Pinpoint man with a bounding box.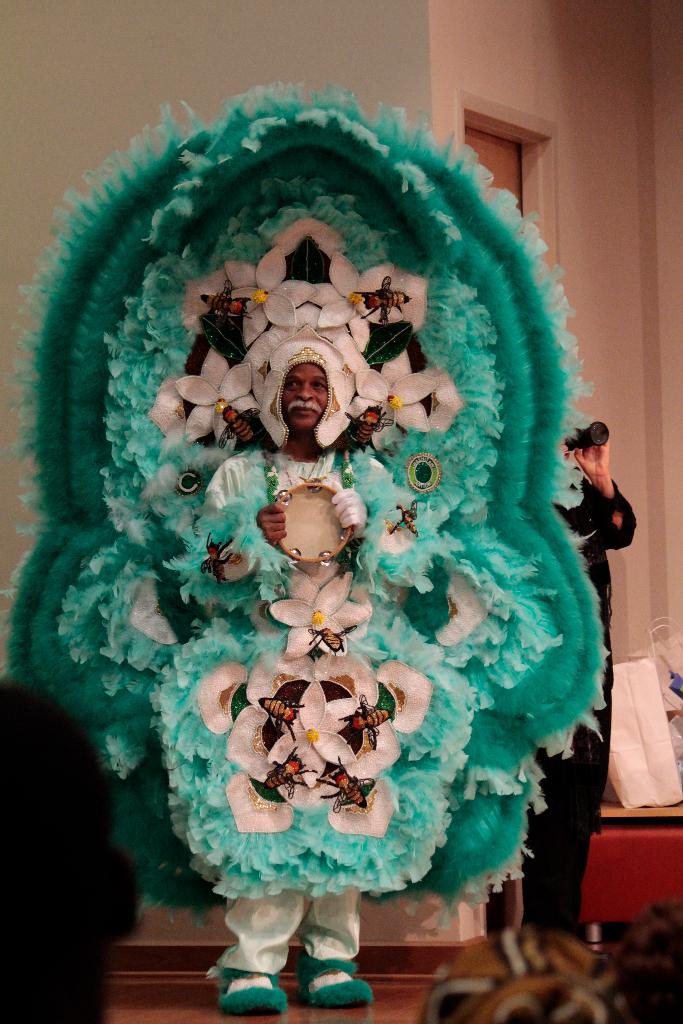
bbox(520, 420, 636, 975).
